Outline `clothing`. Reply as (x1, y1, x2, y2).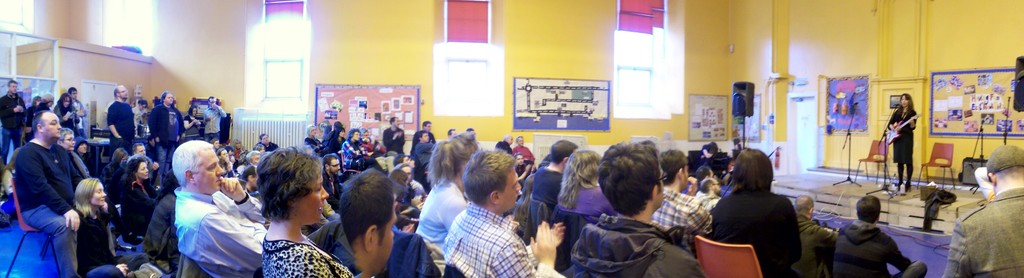
(97, 95, 136, 148).
